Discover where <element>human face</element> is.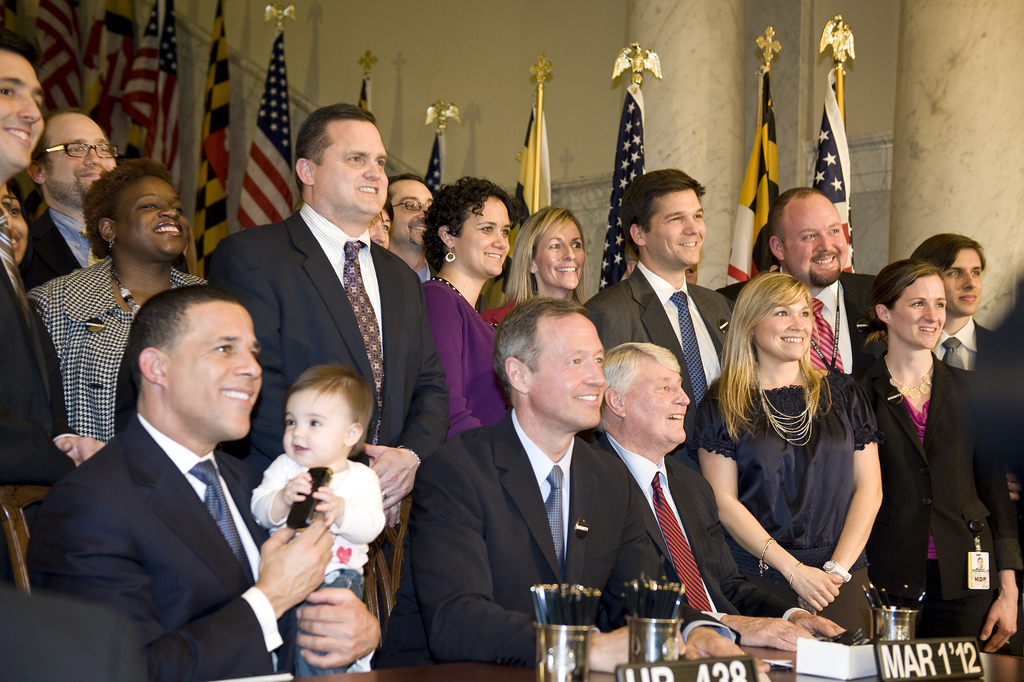
Discovered at left=0, top=48, right=45, bottom=163.
